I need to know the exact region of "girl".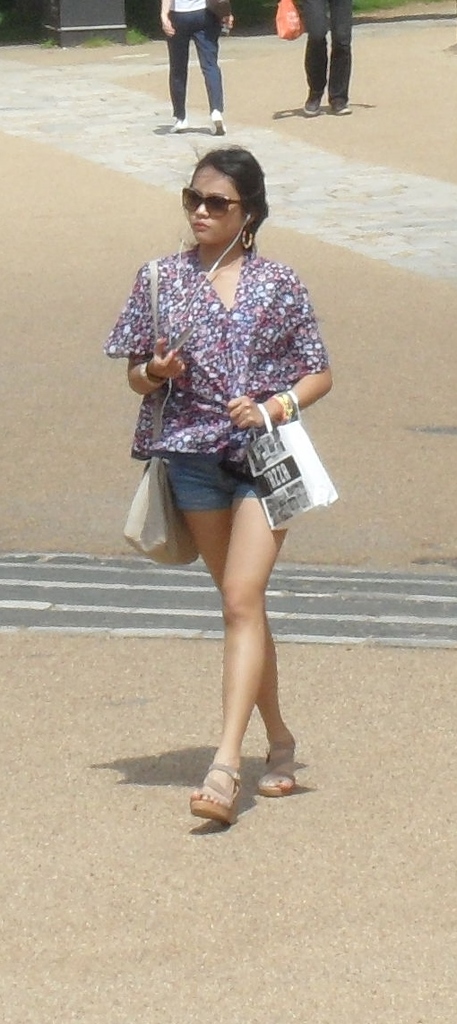
Region: {"x1": 107, "y1": 138, "x2": 329, "y2": 828}.
